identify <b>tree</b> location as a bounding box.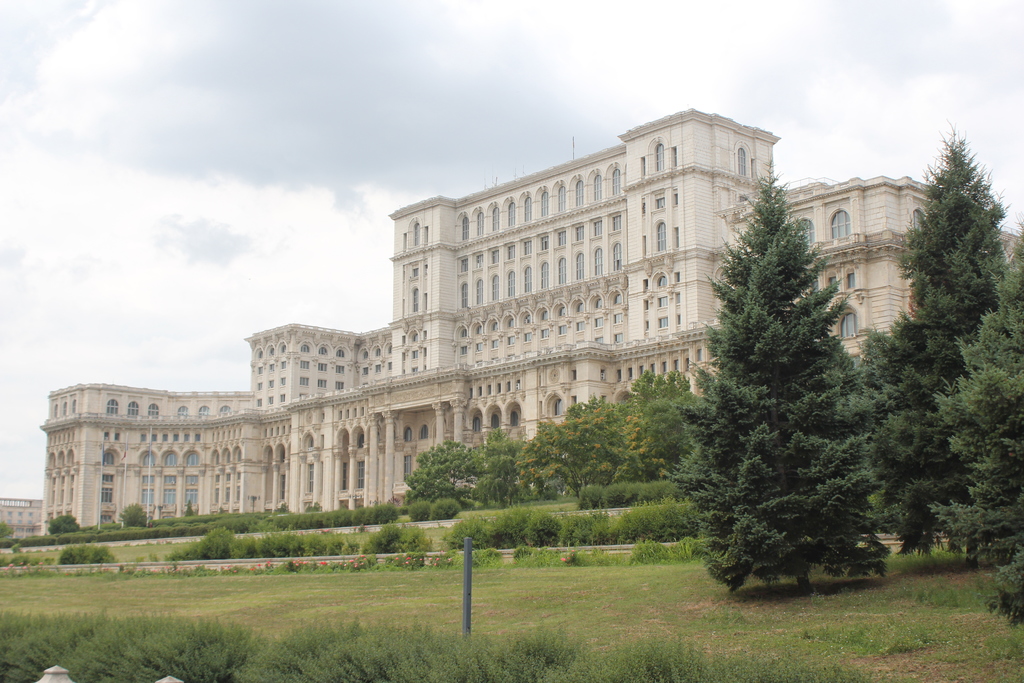
125,504,145,524.
